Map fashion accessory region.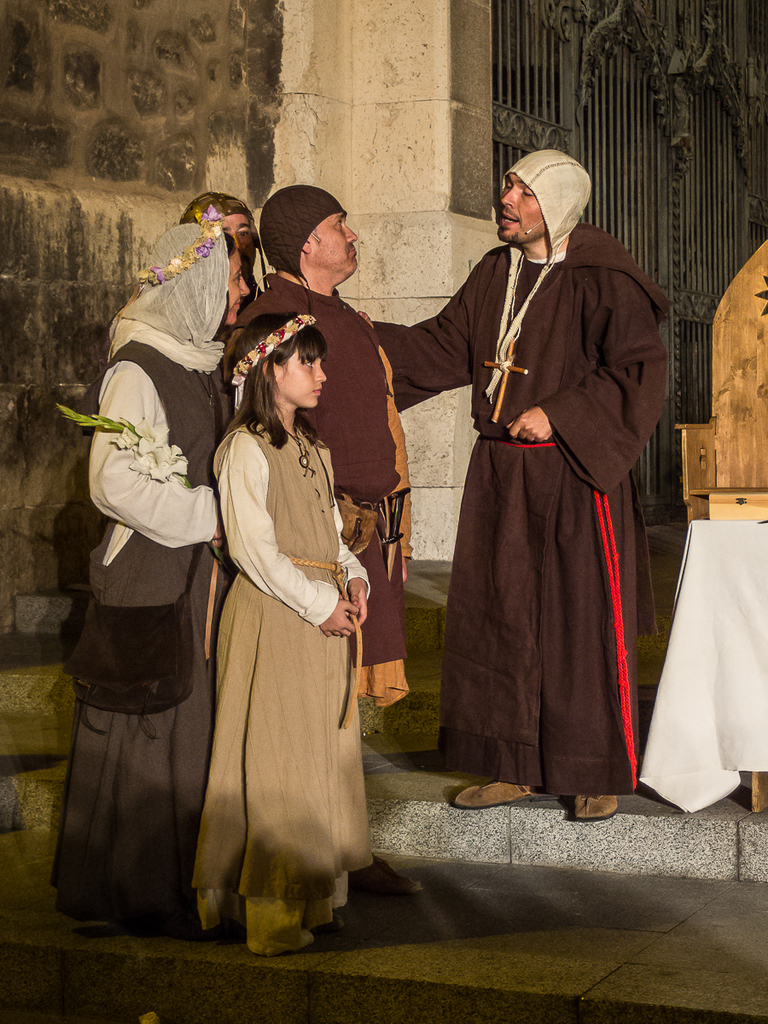
Mapped to [x1=484, y1=143, x2=593, y2=406].
